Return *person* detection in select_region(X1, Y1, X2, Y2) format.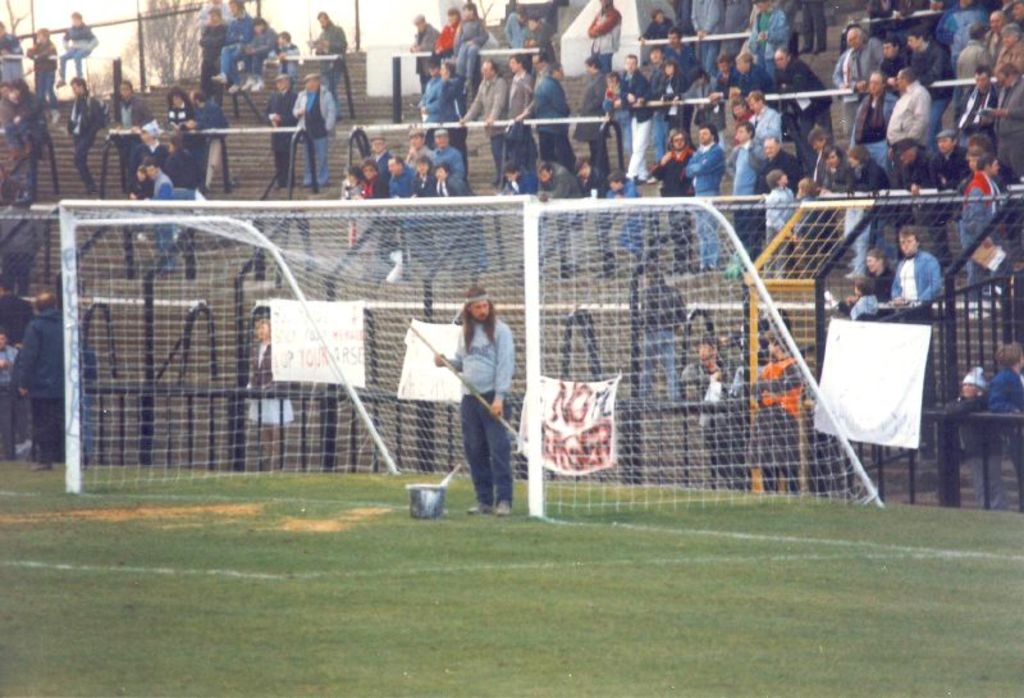
select_region(261, 78, 300, 182).
